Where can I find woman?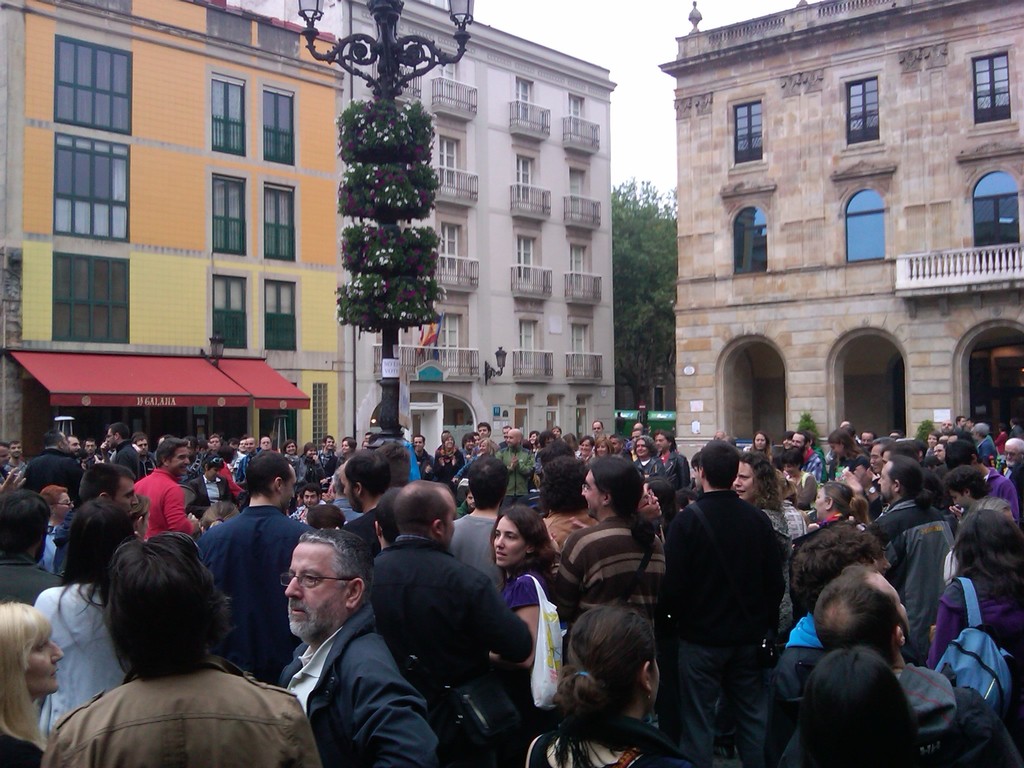
You can find it at region(0, 602, 68, 767).
